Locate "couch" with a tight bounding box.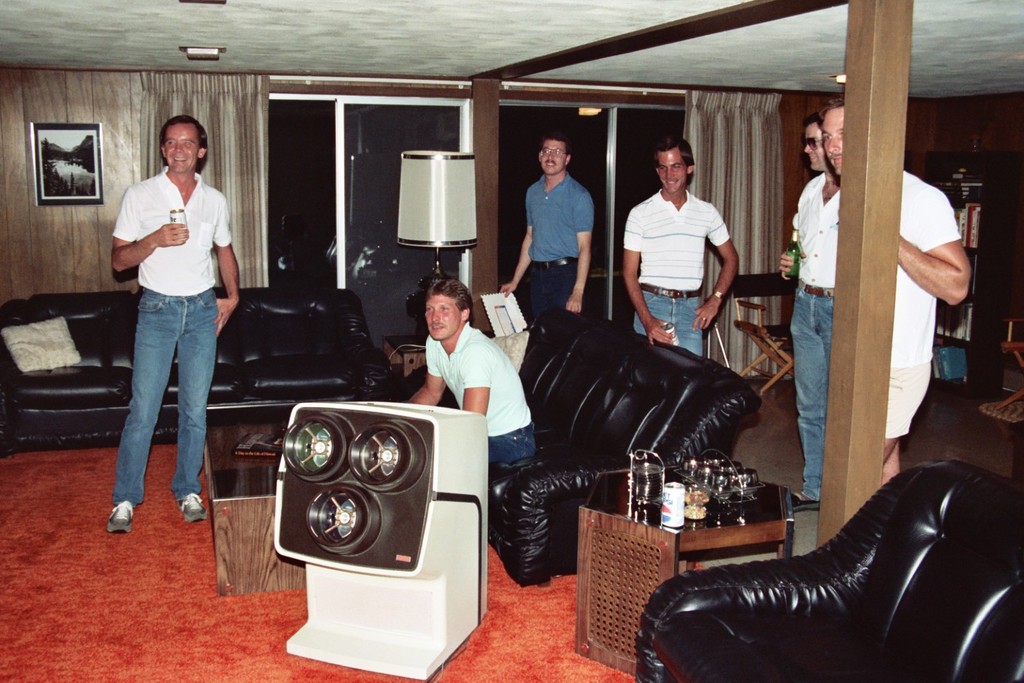
bbox=[0, 281, 391, 456].
